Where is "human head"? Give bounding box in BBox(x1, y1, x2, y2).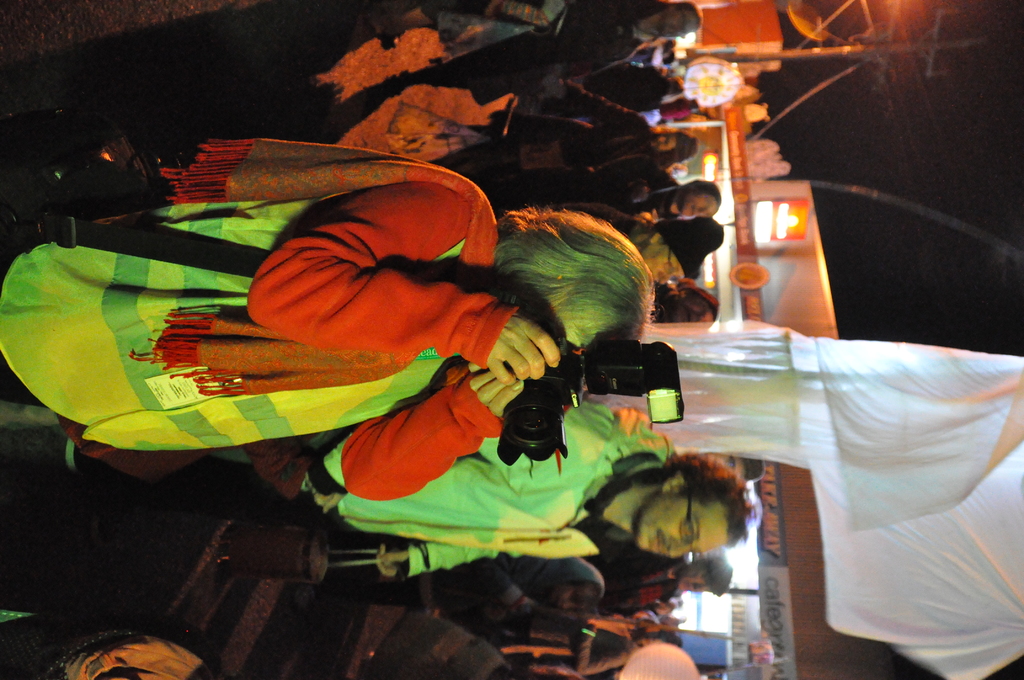
BBox(668, 76, 686, 97).
